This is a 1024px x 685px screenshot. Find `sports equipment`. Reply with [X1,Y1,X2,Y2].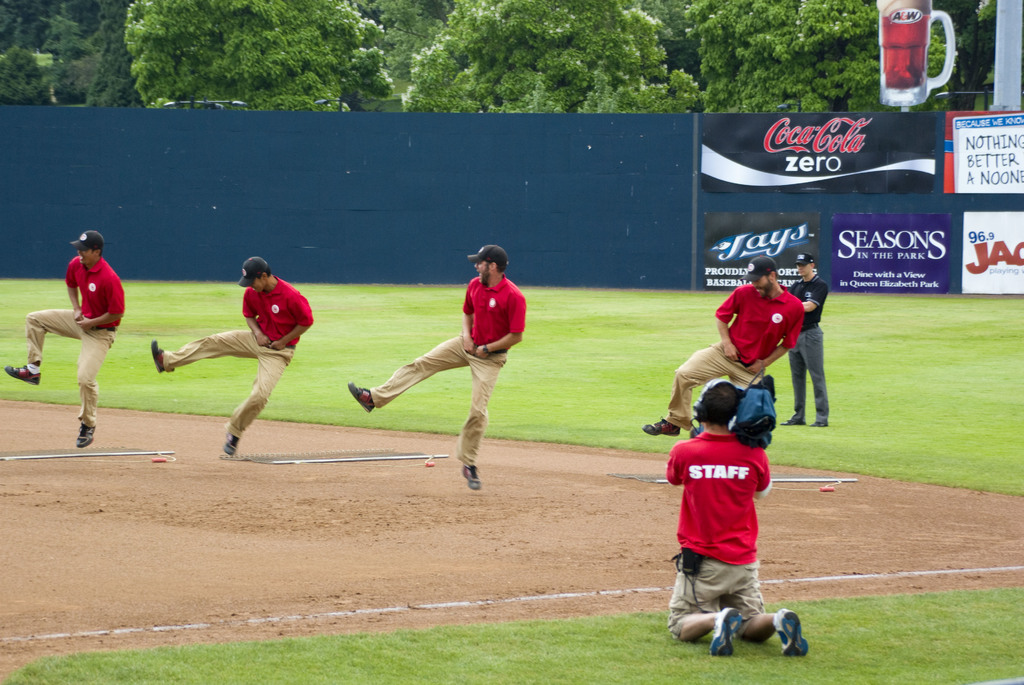
[6,363,37,382].
